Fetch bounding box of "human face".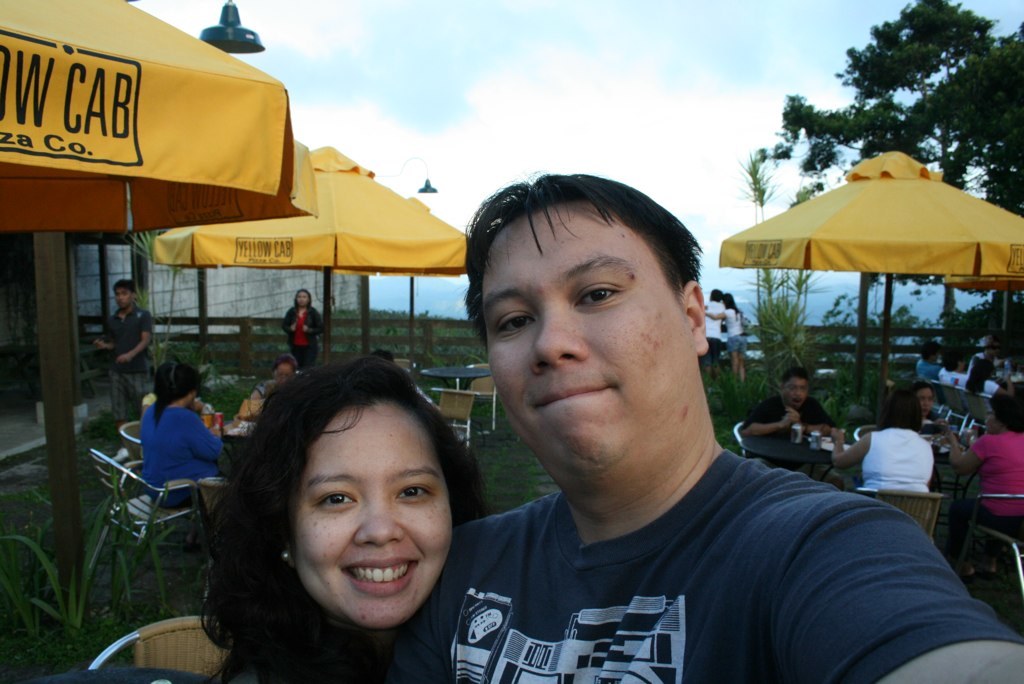
Bbox: (472,212,684,482).
